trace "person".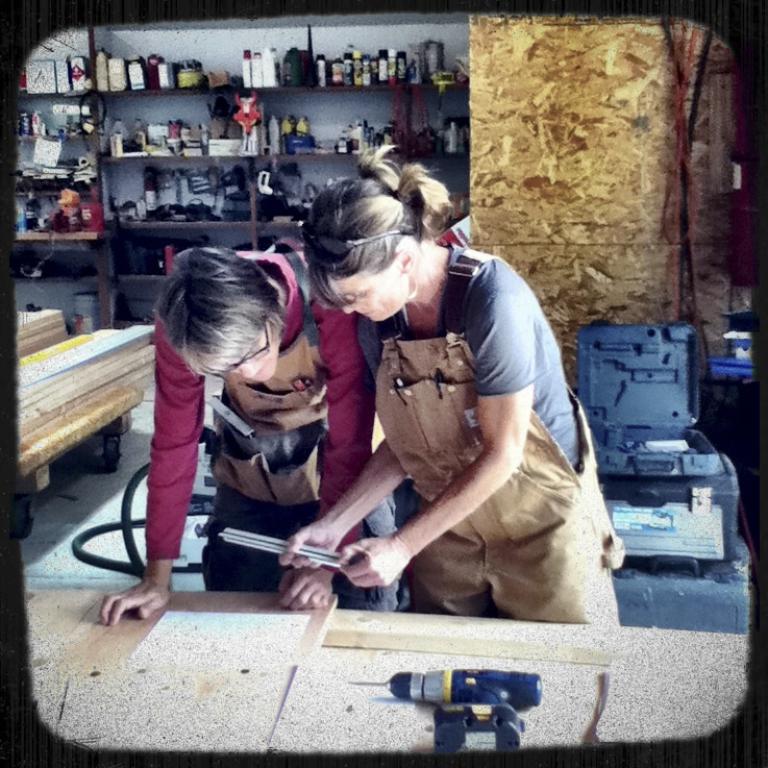
Traced to locate(128, 215, 381, 620).
